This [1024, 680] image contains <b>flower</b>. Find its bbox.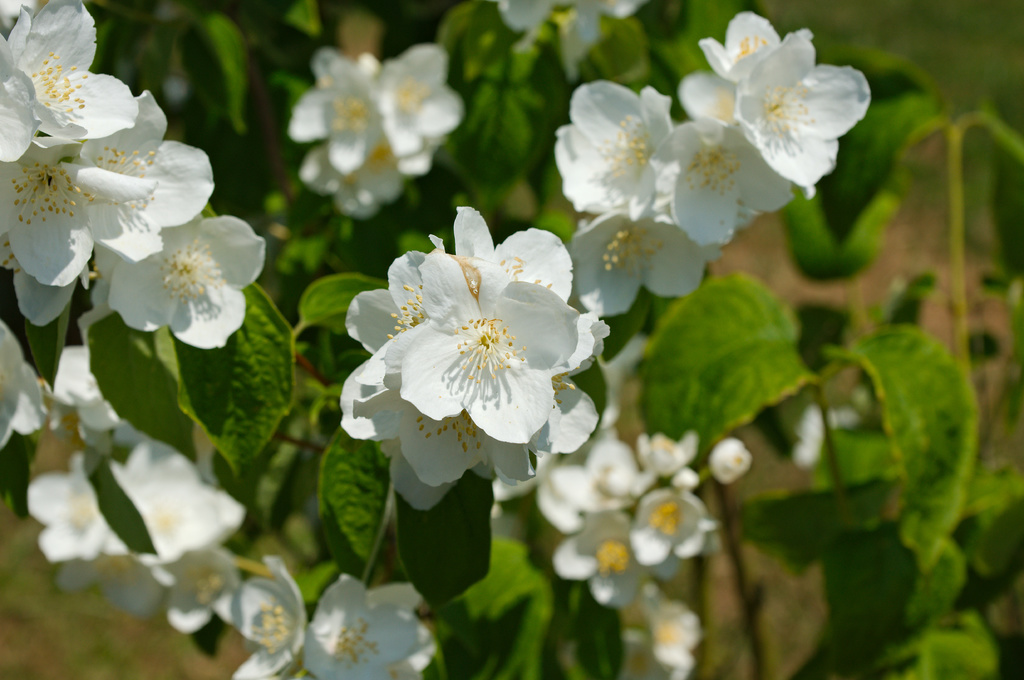
285/43/383/171.
